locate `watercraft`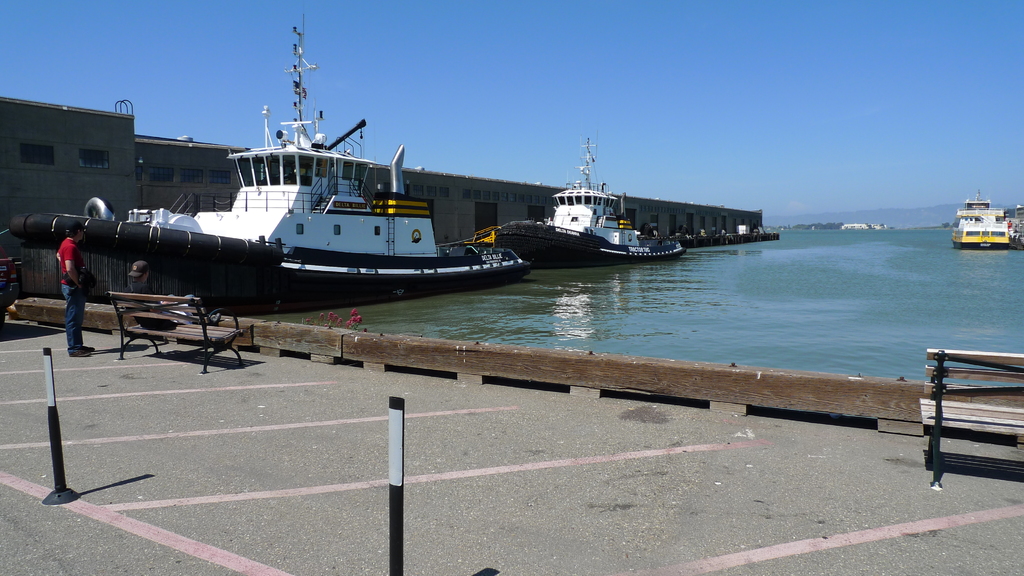
(x1=462, y1=136, x2=691, y2=268)
